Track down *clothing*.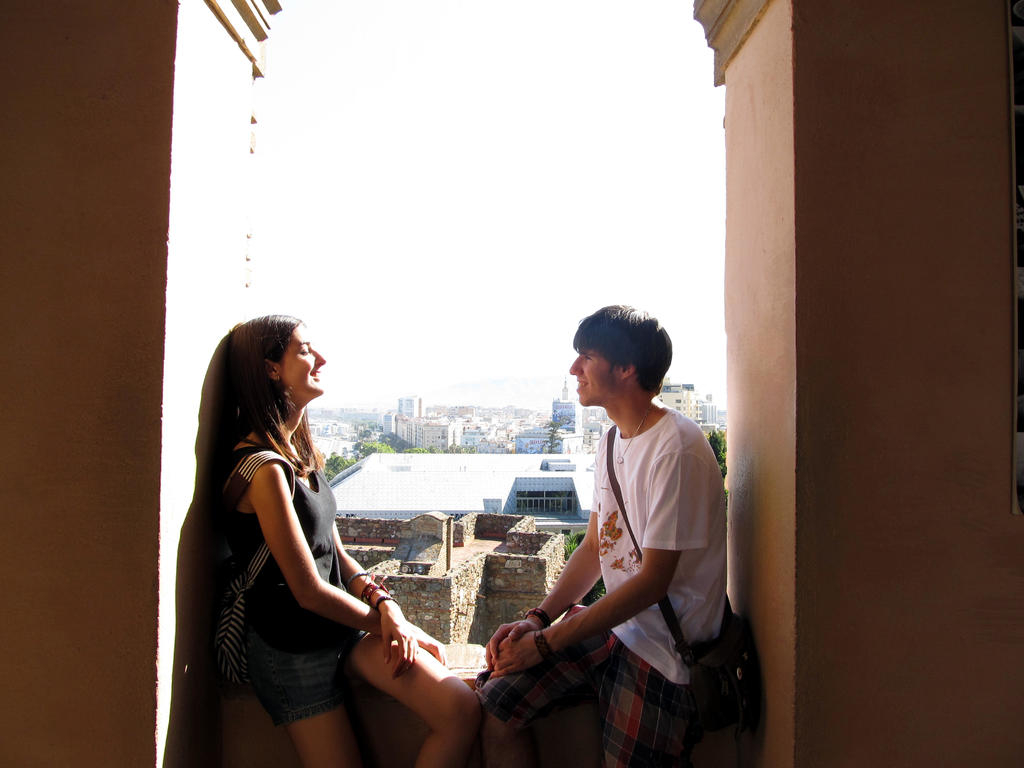
Tracked to 203/374/381/712.
